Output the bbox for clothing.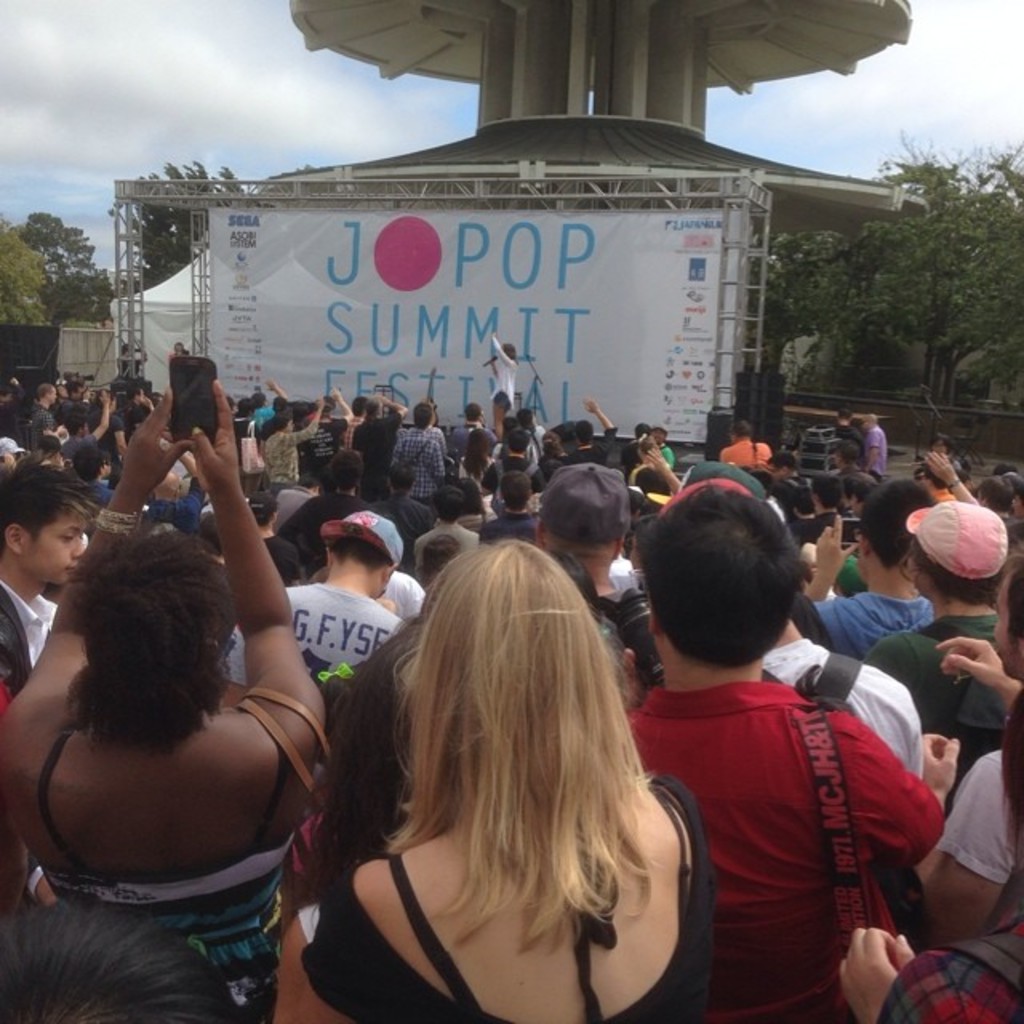
(x1=0, y1=574, x2=59, y2=693).
